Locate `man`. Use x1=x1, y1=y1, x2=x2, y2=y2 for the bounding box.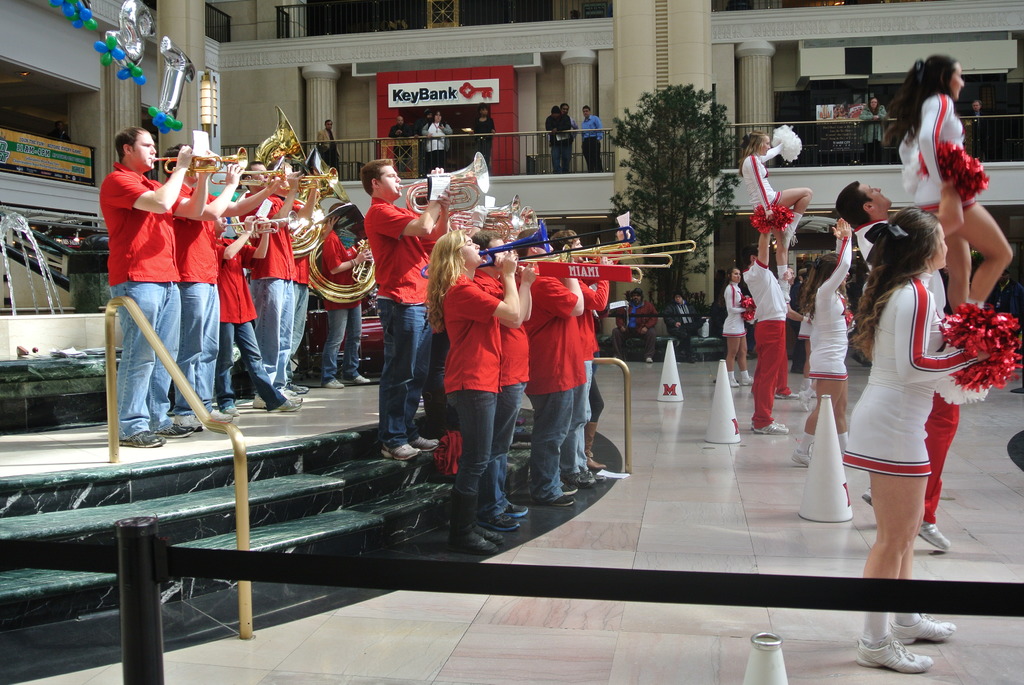
x1=291, y1=198, x2=332, y2=365.
